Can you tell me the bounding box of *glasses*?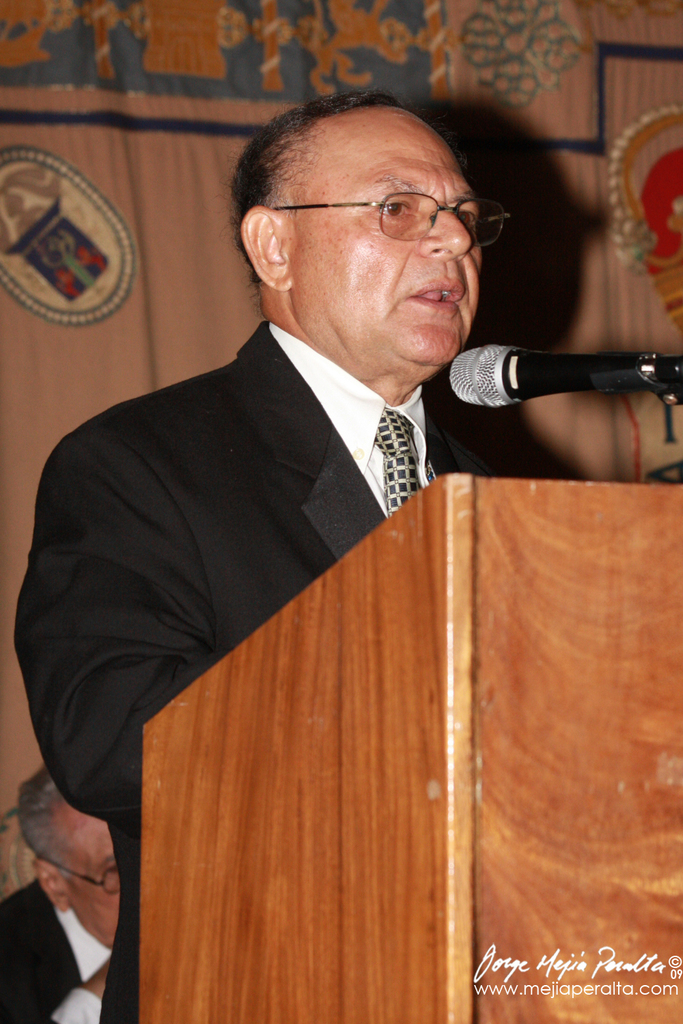
x1=263 y1=197 x2=518 y2=243.
